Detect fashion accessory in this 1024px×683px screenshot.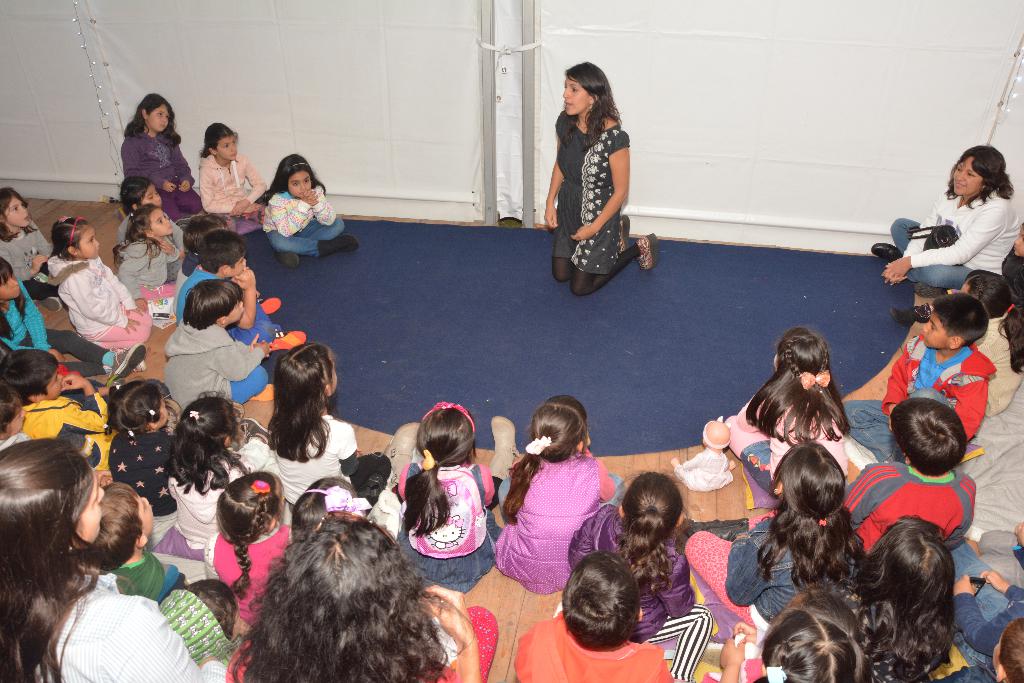
Detection: (420,399,477,443).
